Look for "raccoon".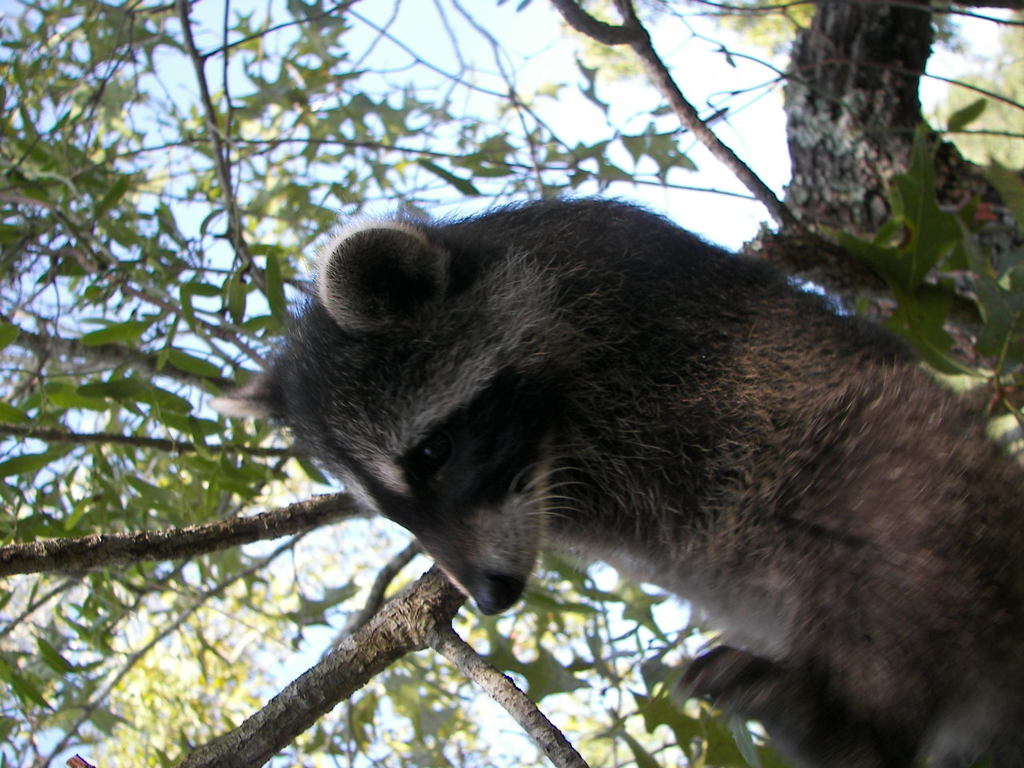
Found: 210:200:1023:767.
